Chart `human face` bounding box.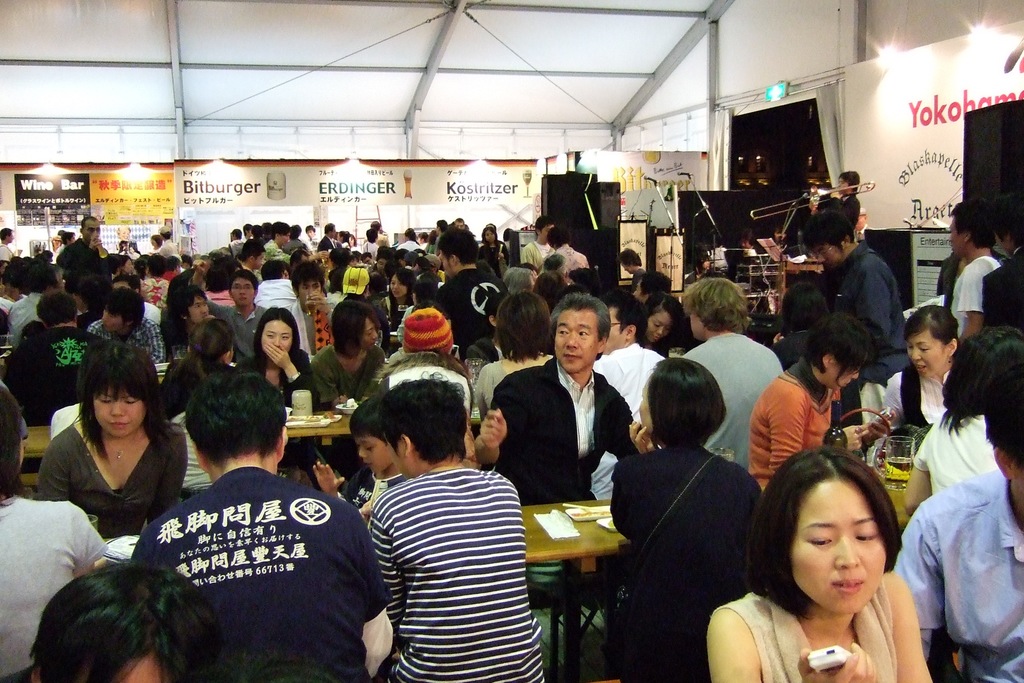
Charted: rect(632, 282, 643, 303).
